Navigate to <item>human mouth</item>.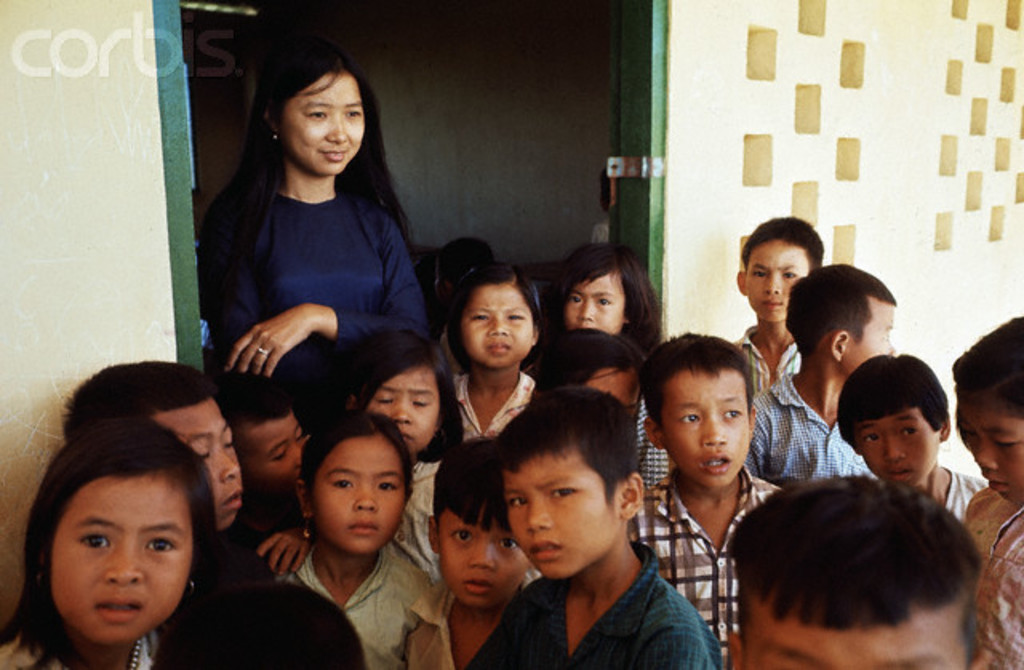
Navigation target: (left=226, top=489, right=240, bottom=510).
